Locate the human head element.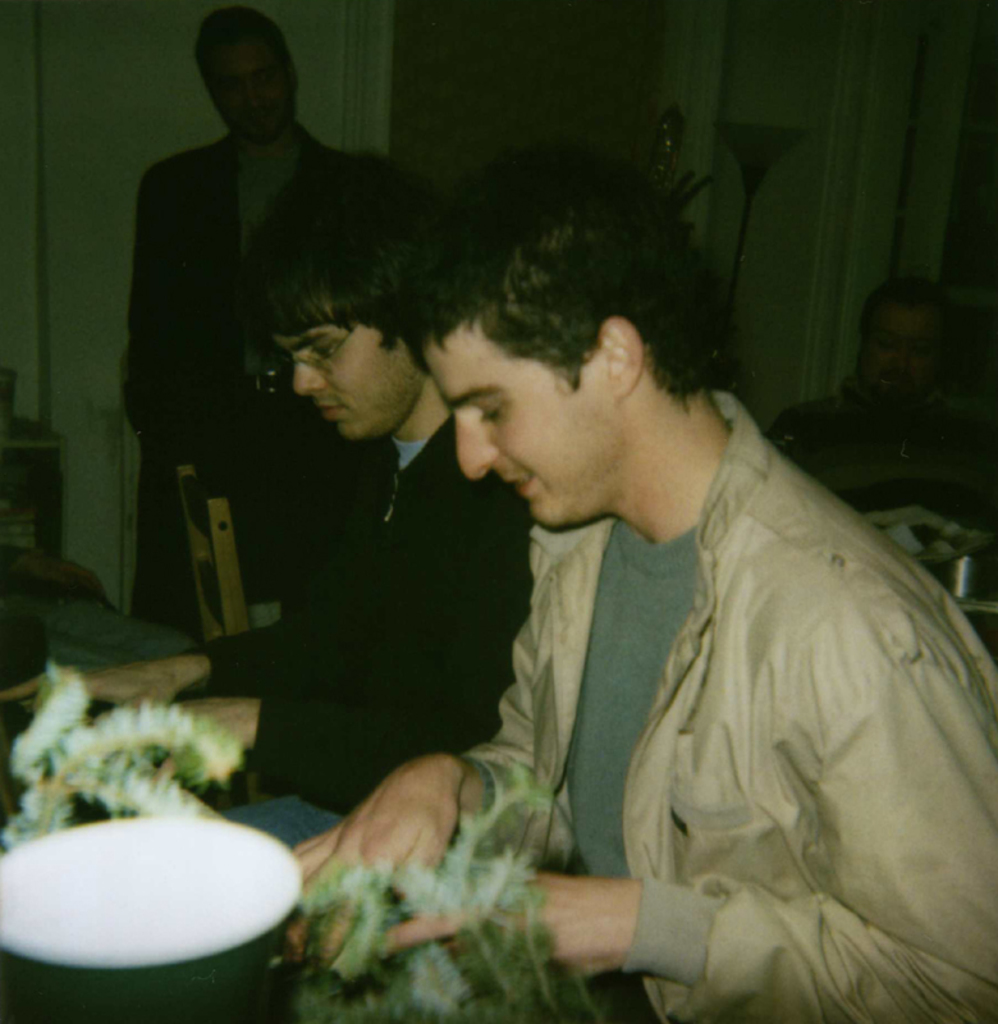
Element bbox: left=384, top=143, right=743, bottom=529.
